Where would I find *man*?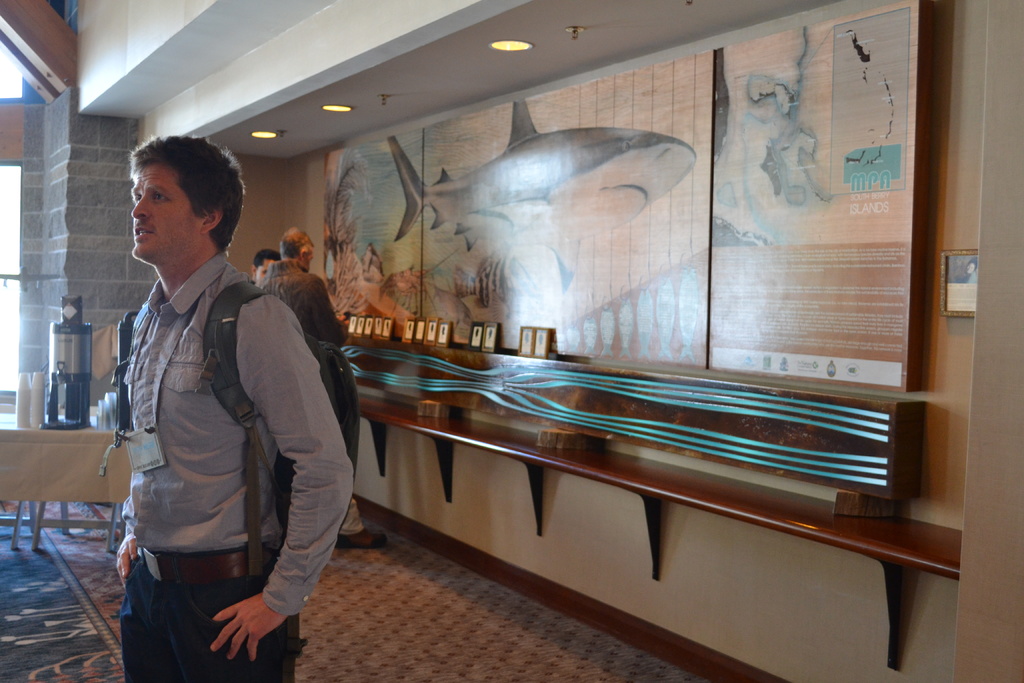
At [x1=256, y1=224, x2=384, y2=547].
